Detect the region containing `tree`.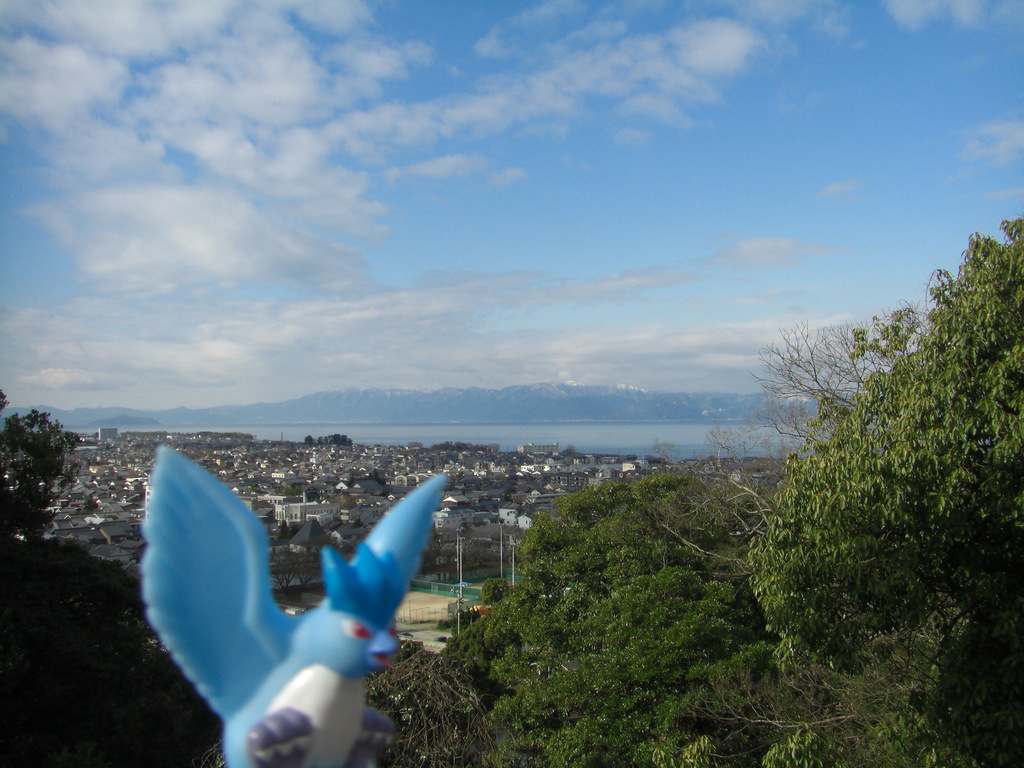
650,470,710,536.
